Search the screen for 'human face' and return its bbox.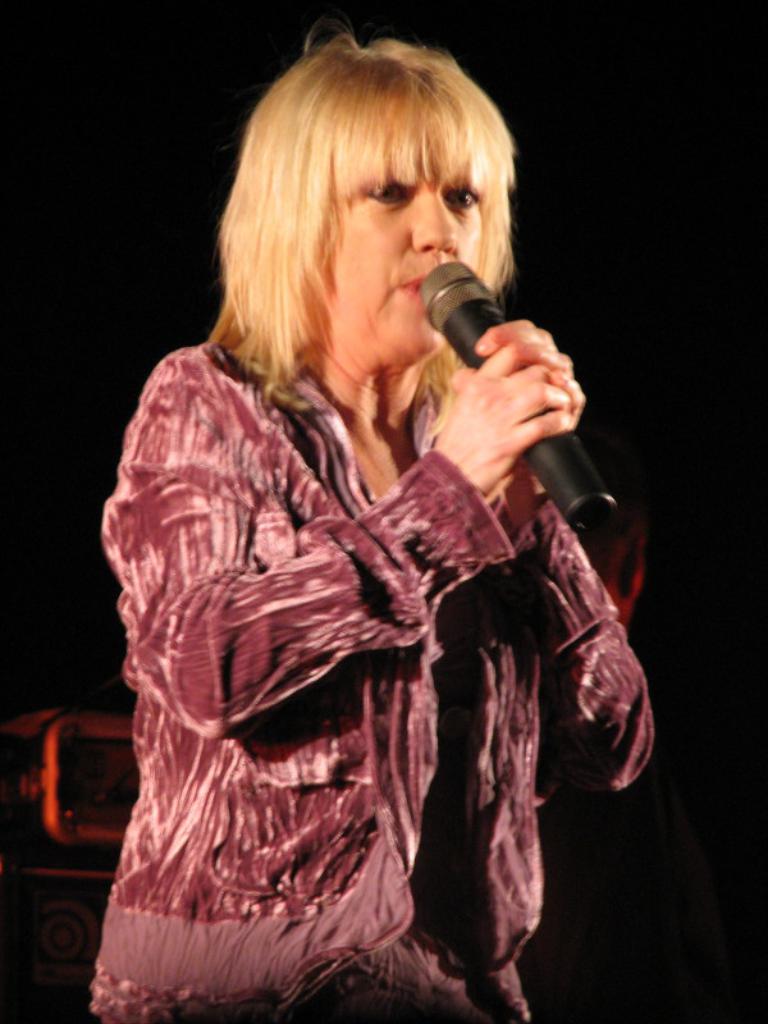
Found: (left=324, top=182, right=475, bottom=348).
